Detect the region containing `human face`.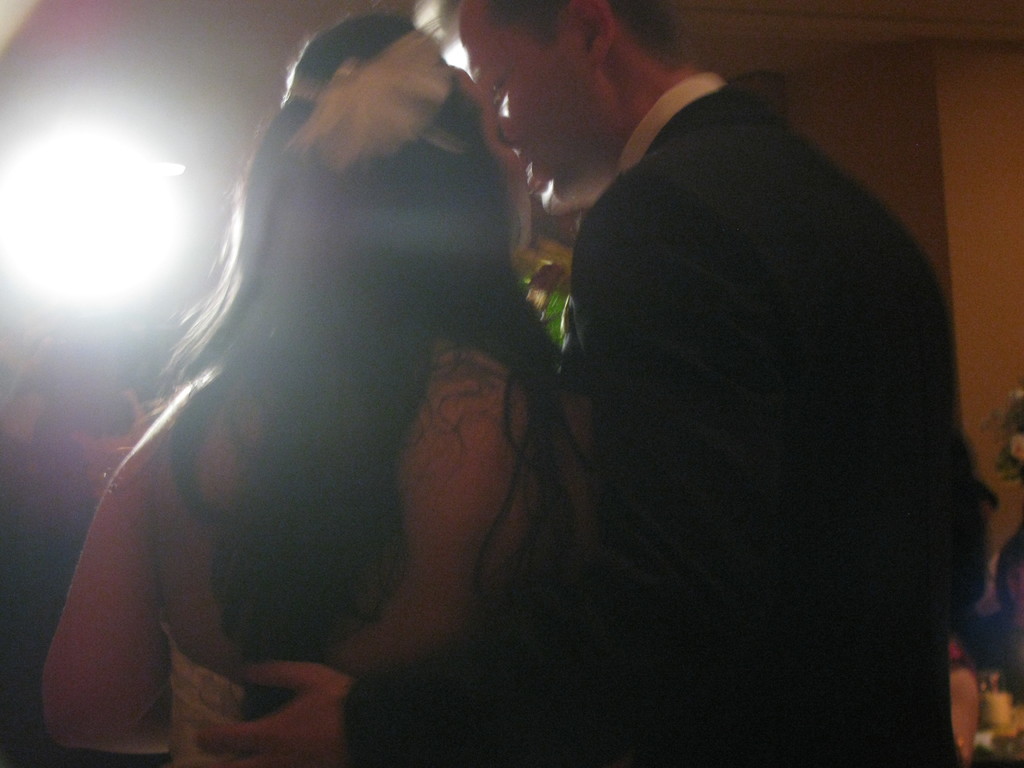
left=464, top=70, right=536, bottom=278.
